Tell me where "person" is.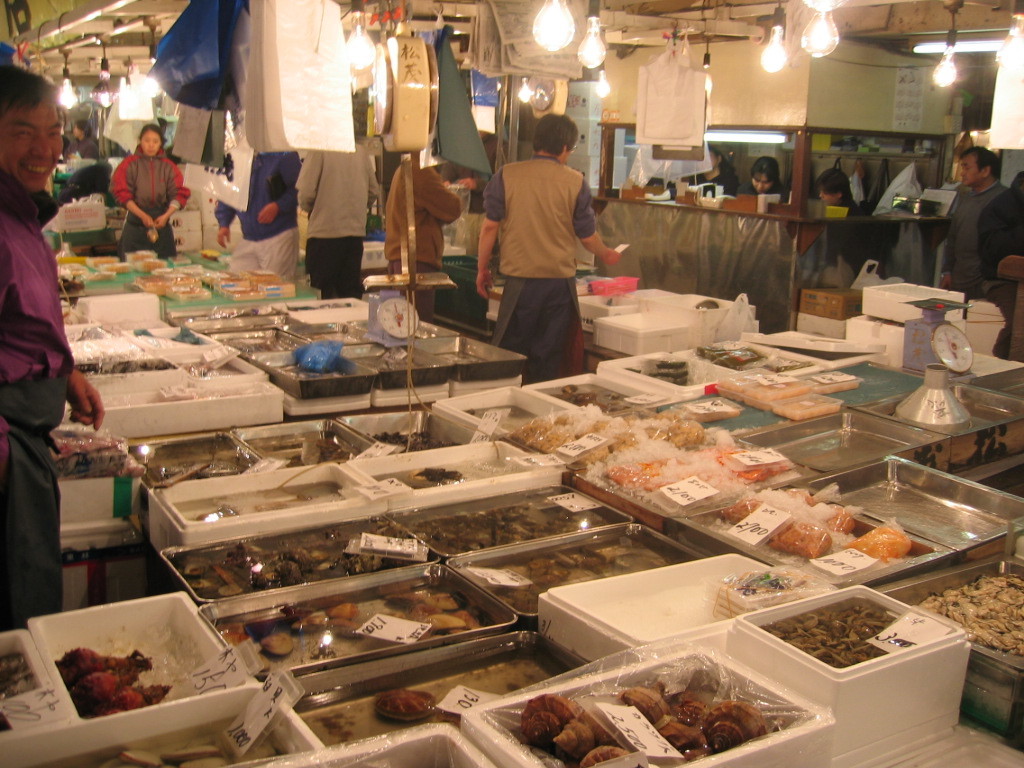
"person" is at bbox=[463, 109, 619, 376].
